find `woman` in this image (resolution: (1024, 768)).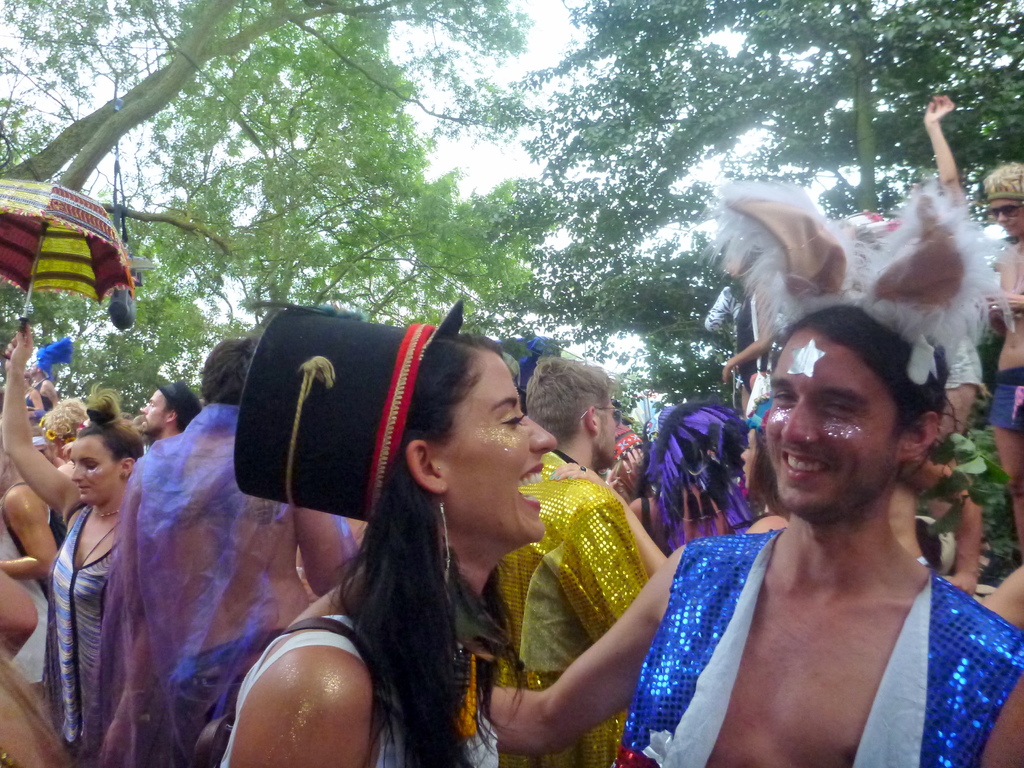
Rect(983, 163, 1023, 557).
